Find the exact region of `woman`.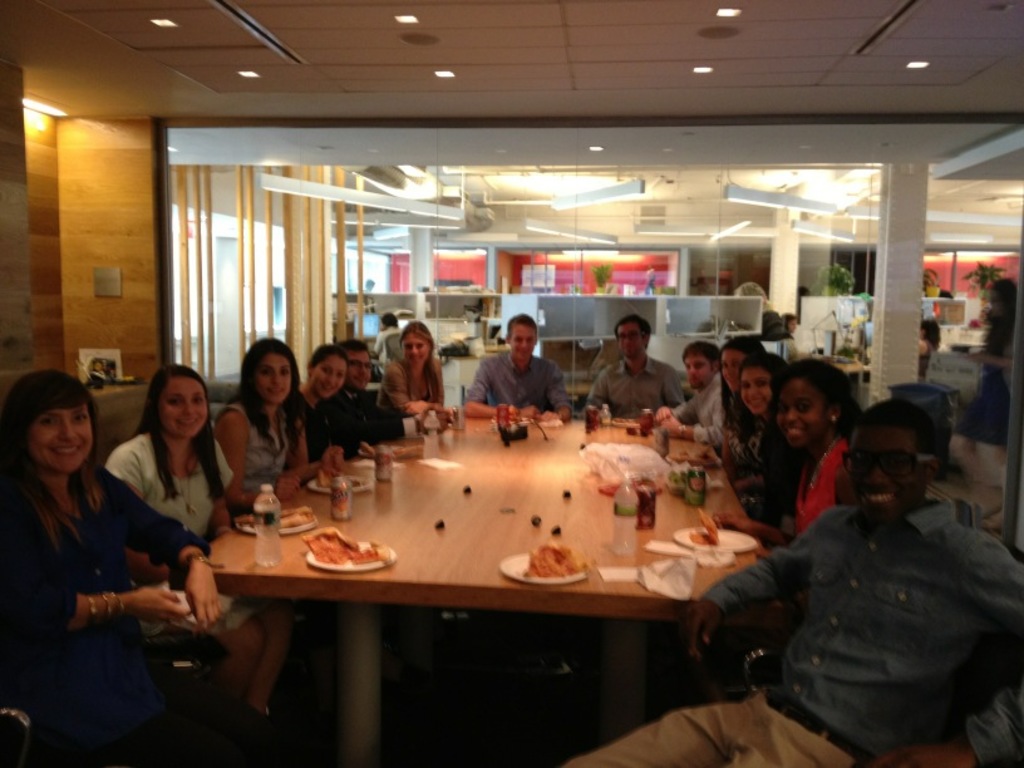
Exact region: 720, 346, 784, 520.
